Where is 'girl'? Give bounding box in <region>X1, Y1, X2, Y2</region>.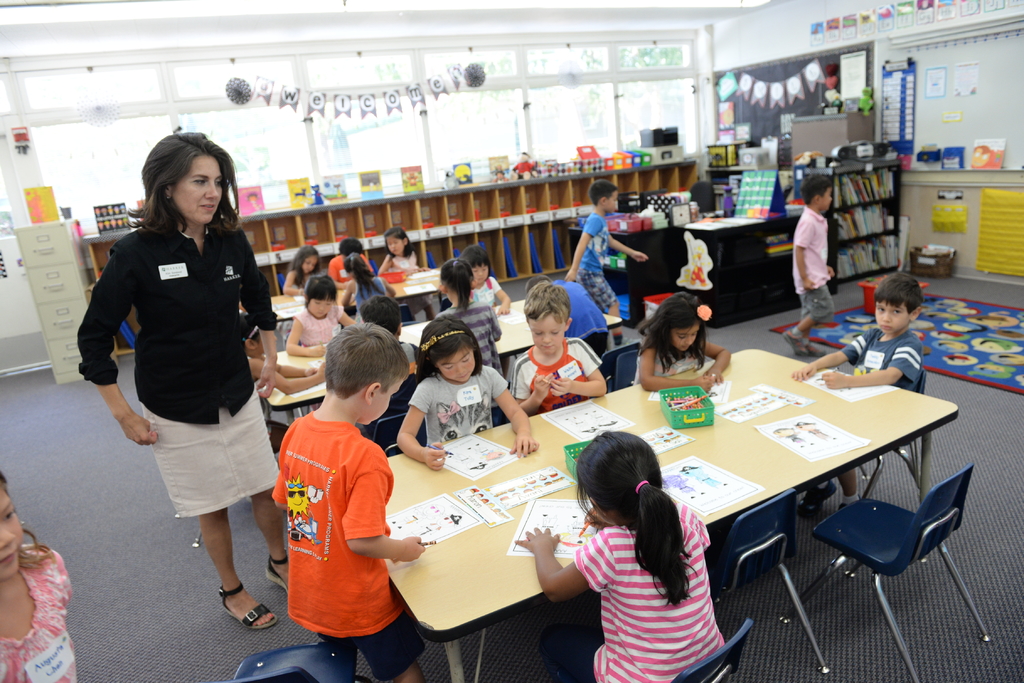
<region>280, 245, 323, 342</region>.
